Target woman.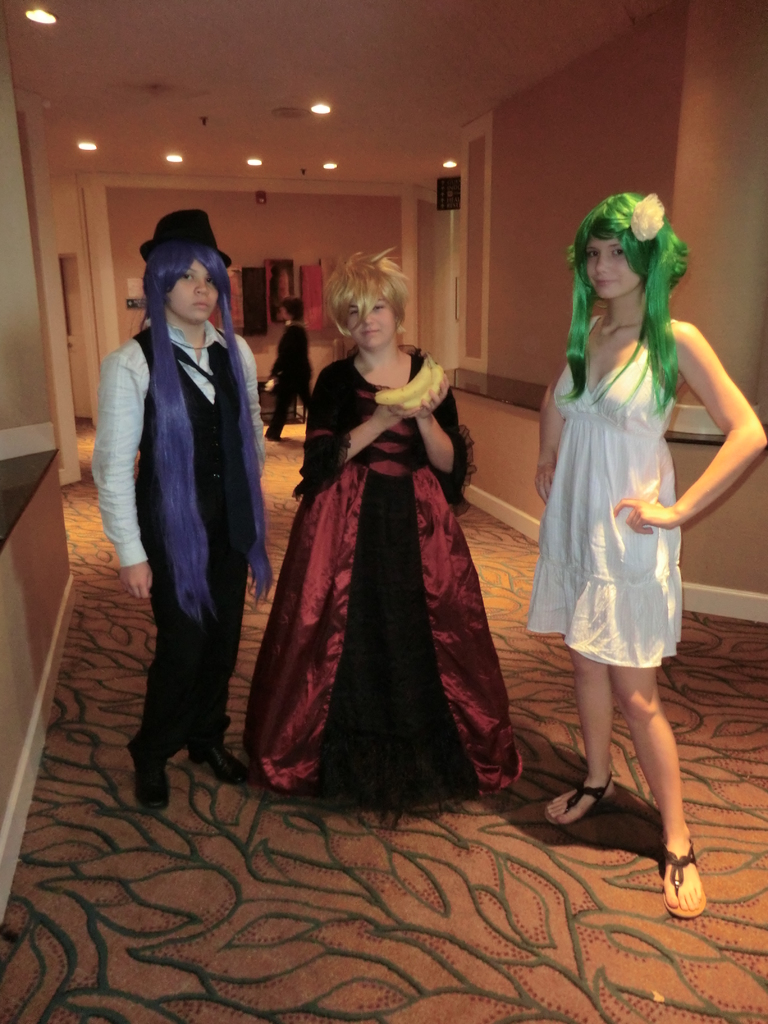
Target region: left=253, top=249, right=513, bottom=797.
